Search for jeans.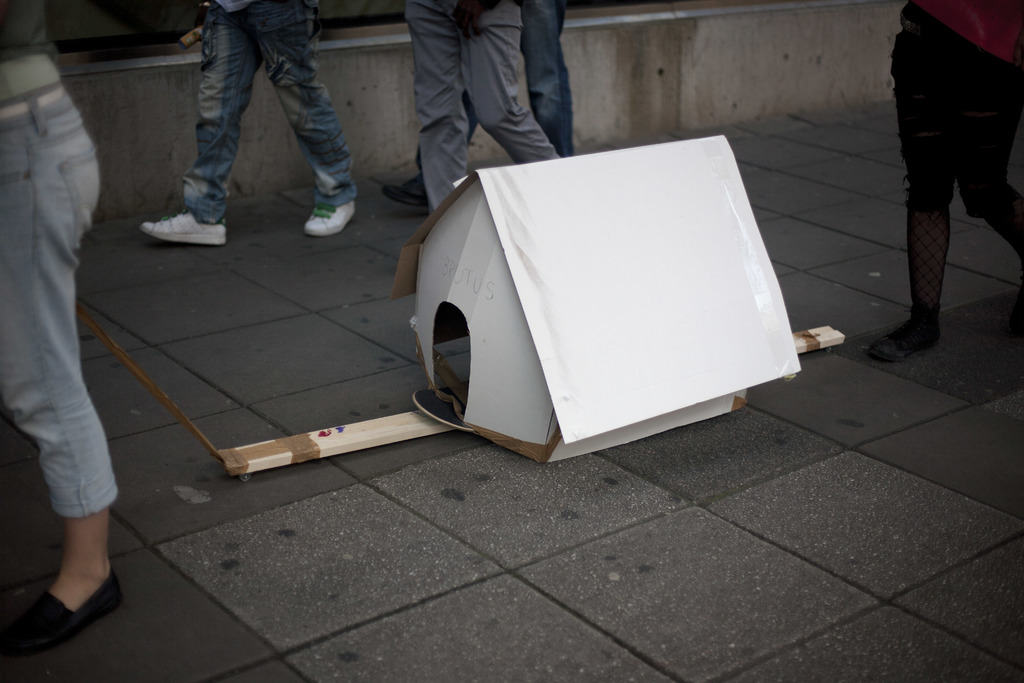
Found at 0:79:102:520.
